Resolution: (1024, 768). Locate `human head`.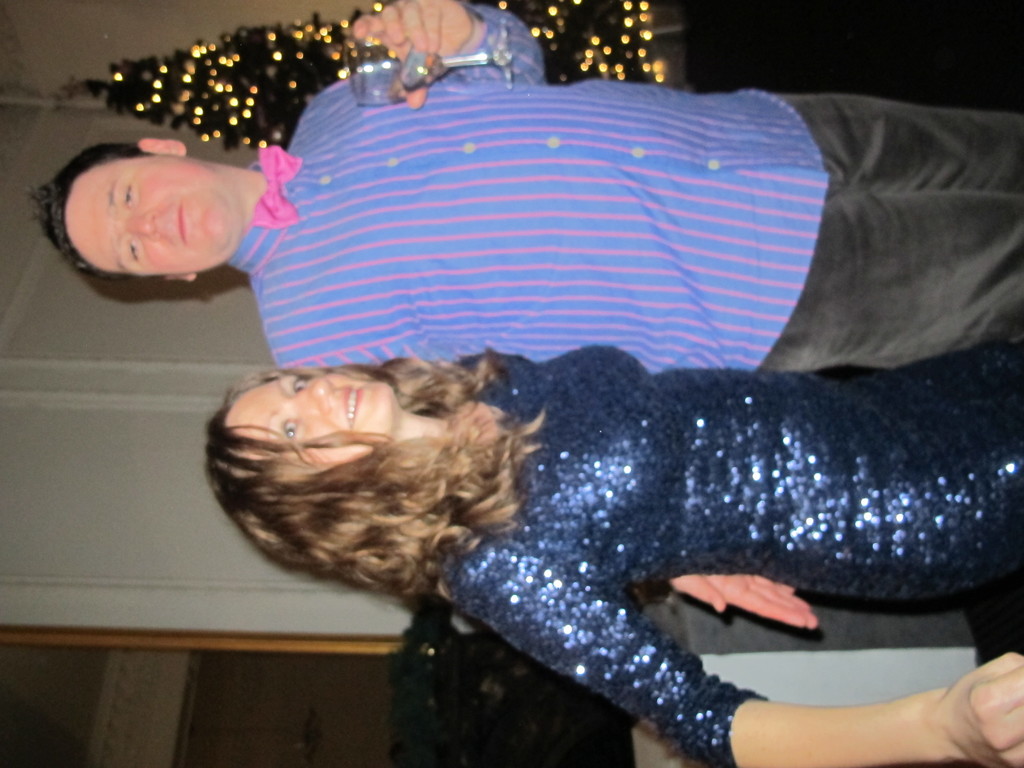
bbox=(198, 365, 468, 525).
